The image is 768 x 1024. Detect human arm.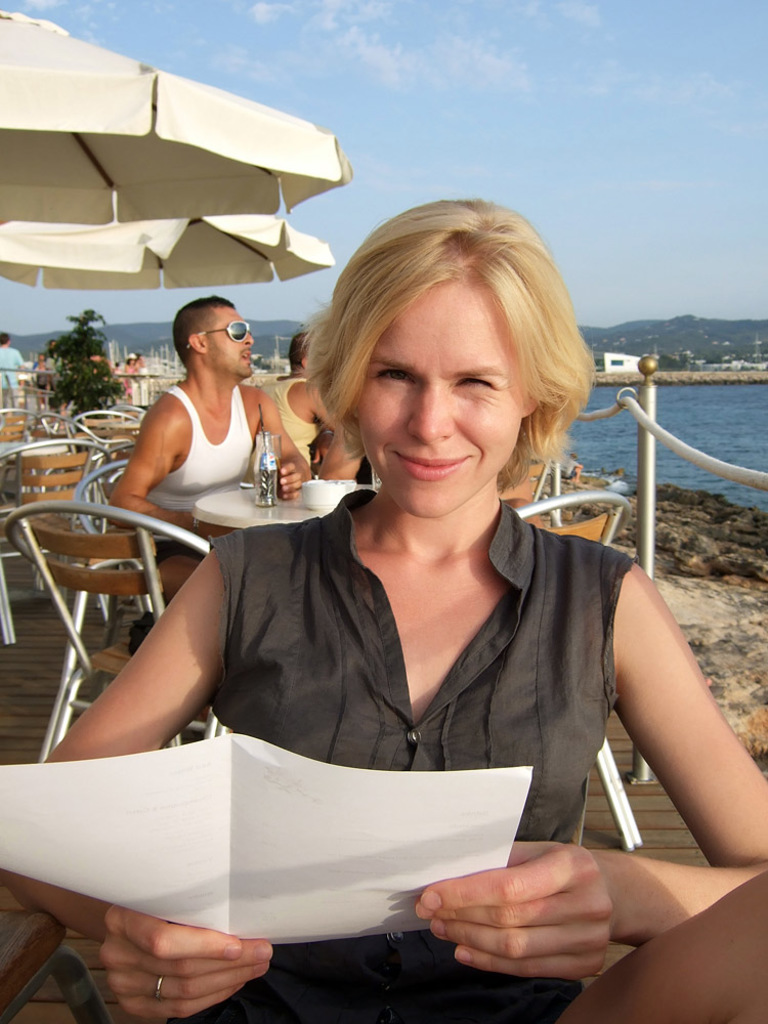
Detection: {"x1": 558, "y1": 481, "x2": 765, "y2": 945}.
